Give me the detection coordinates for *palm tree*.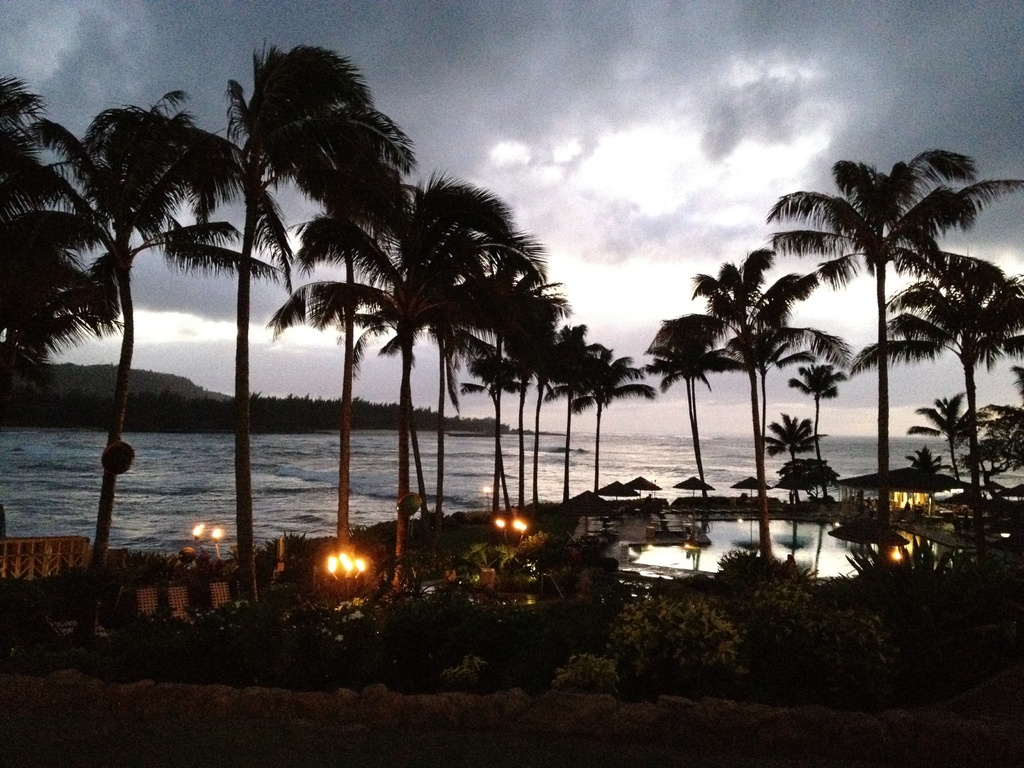
<region>785, 355, 842, 463</region>.
